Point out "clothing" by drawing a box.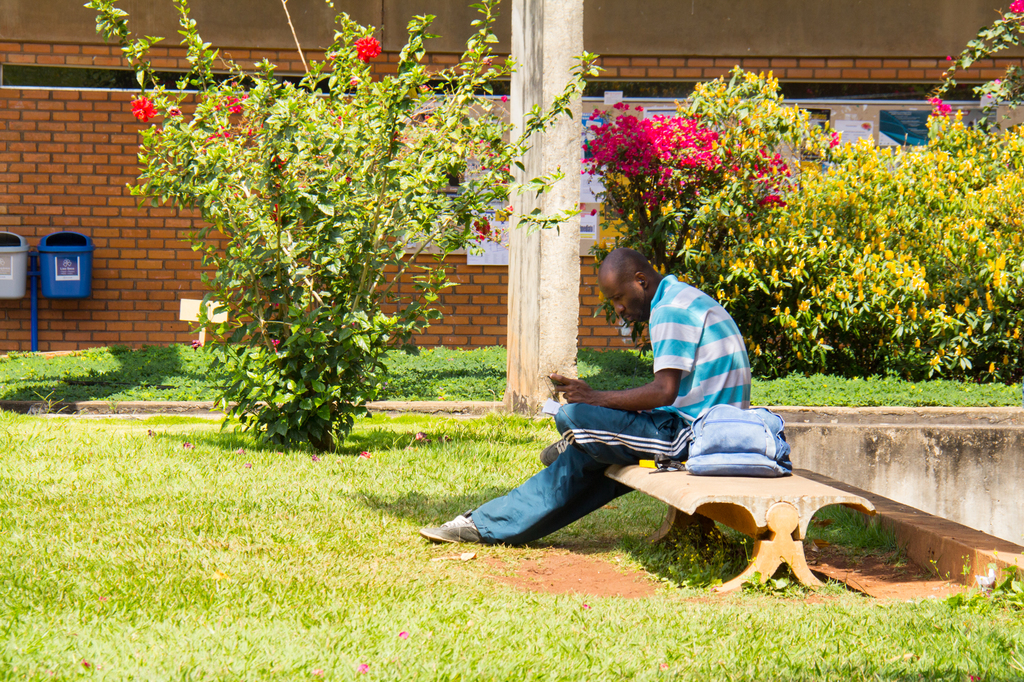
[left=527, top=267, right=794, bottom=535].
